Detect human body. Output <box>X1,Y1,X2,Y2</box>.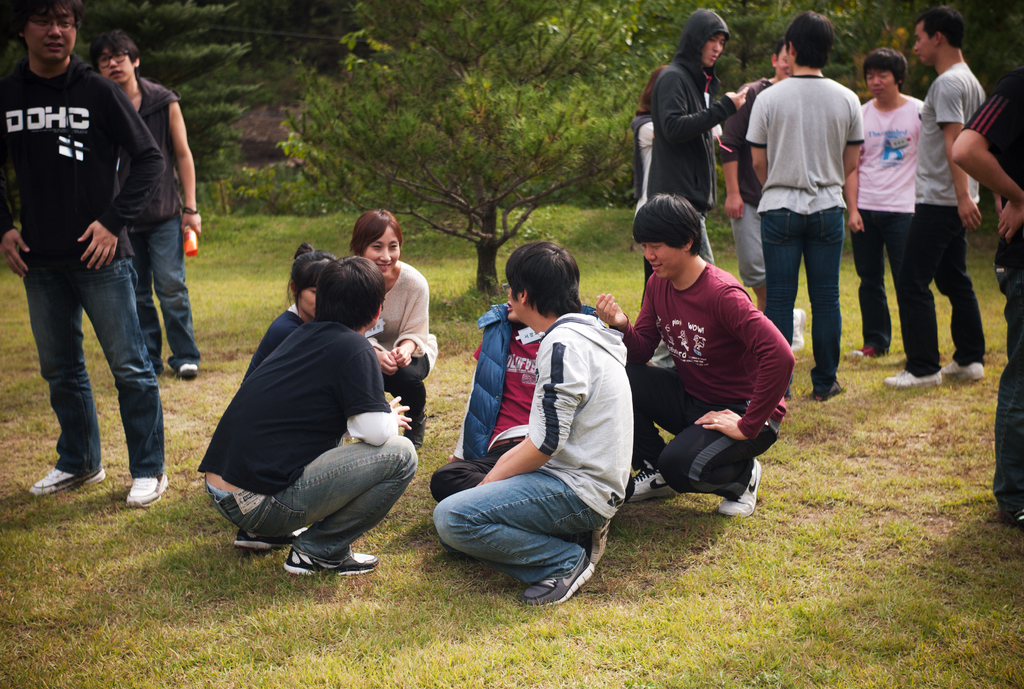
<box>843,55,920,365</box>.
